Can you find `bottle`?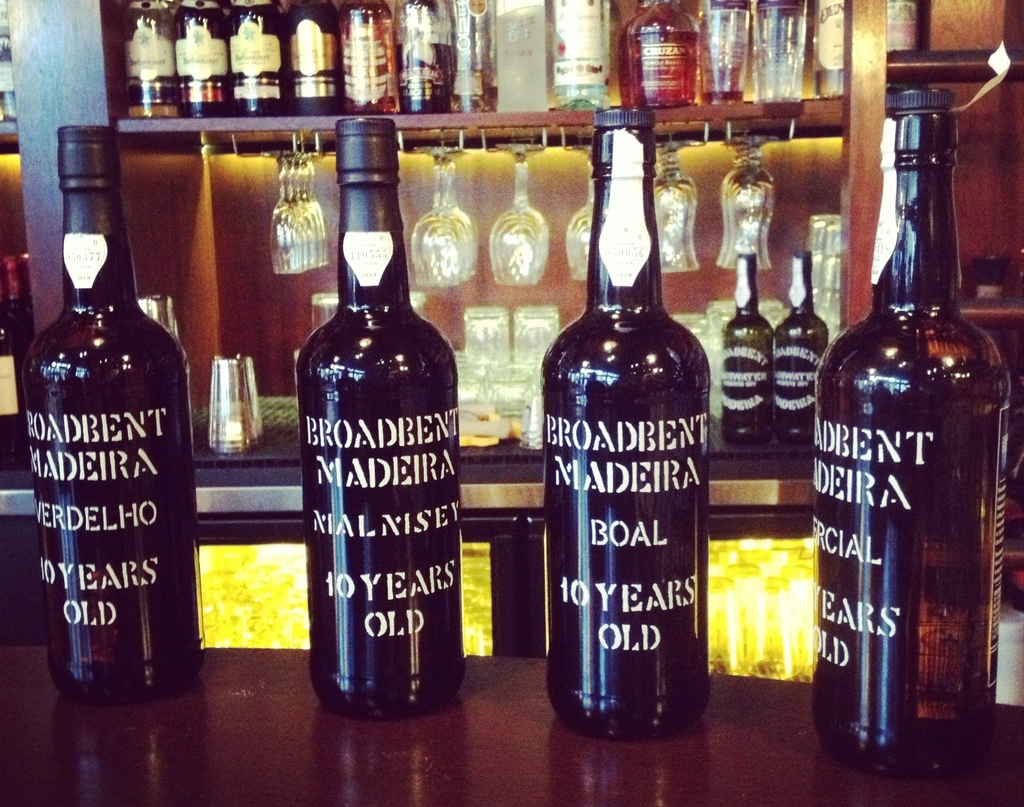
Yes, bounding box: bbox=(16, 110, 203, 705).
